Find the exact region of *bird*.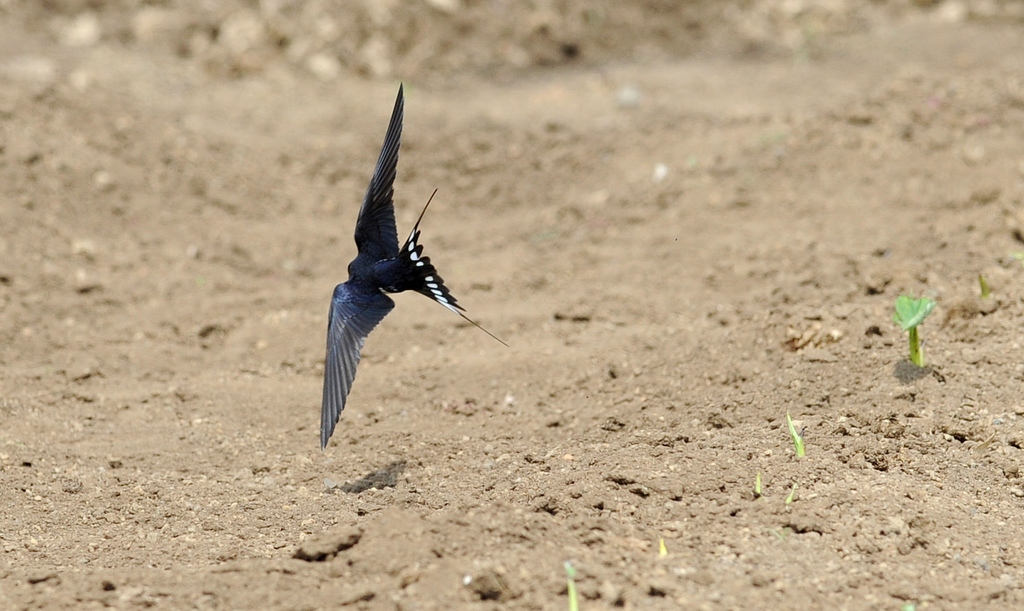
Exact region: (x1=324, y1=77, x2=512, y2=444).
